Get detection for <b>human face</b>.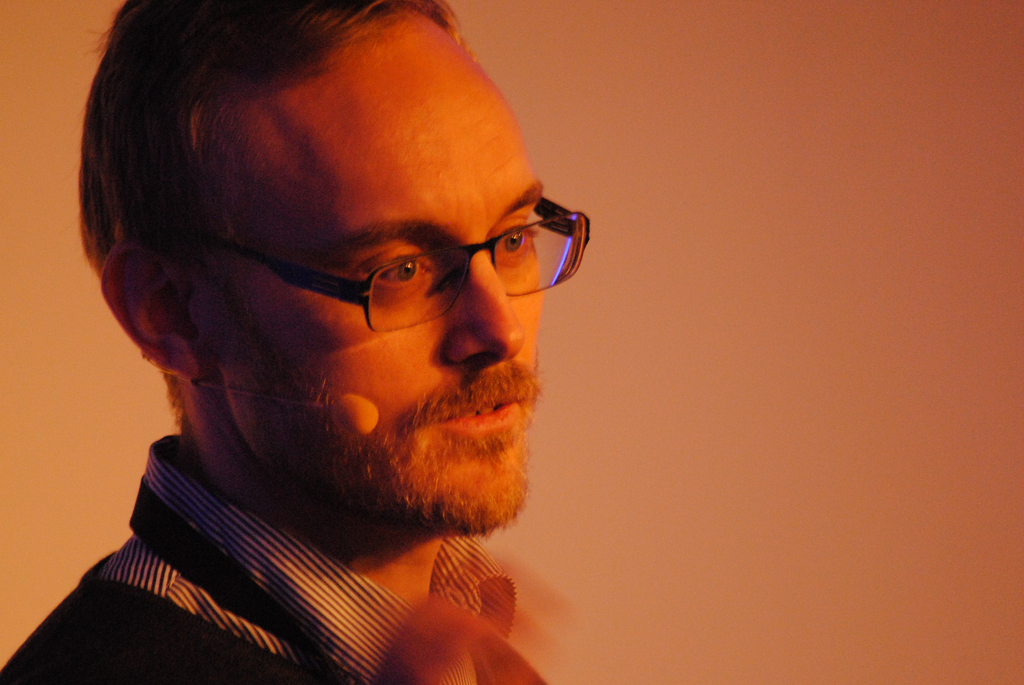
Detection: bbox(170, 4, 538, 544).
